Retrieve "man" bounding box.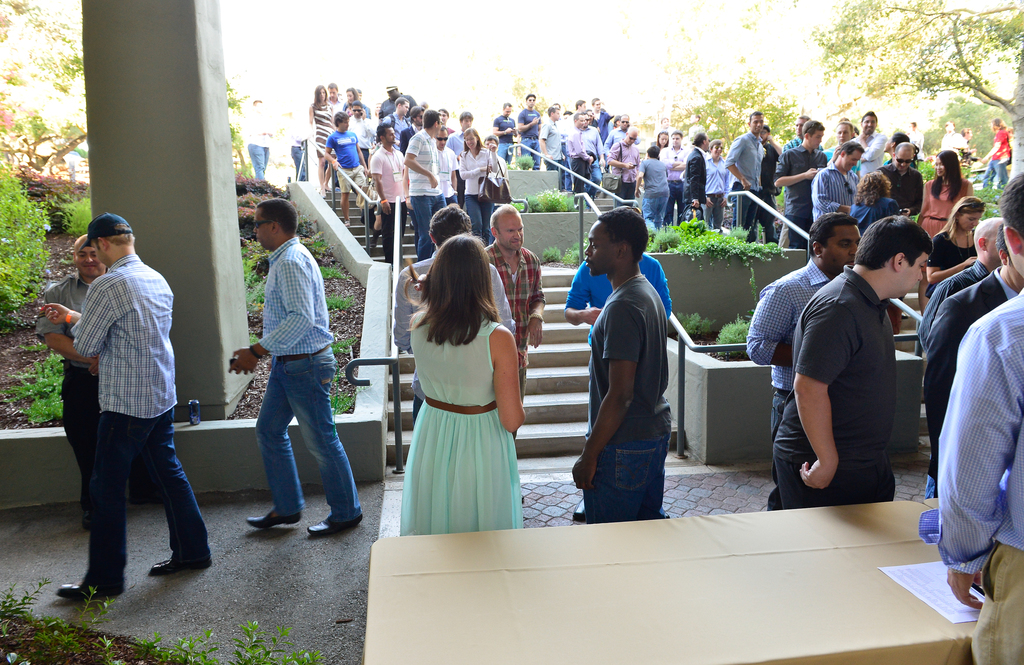
Bounding box: bbox=[567, 111, 594, 192].
